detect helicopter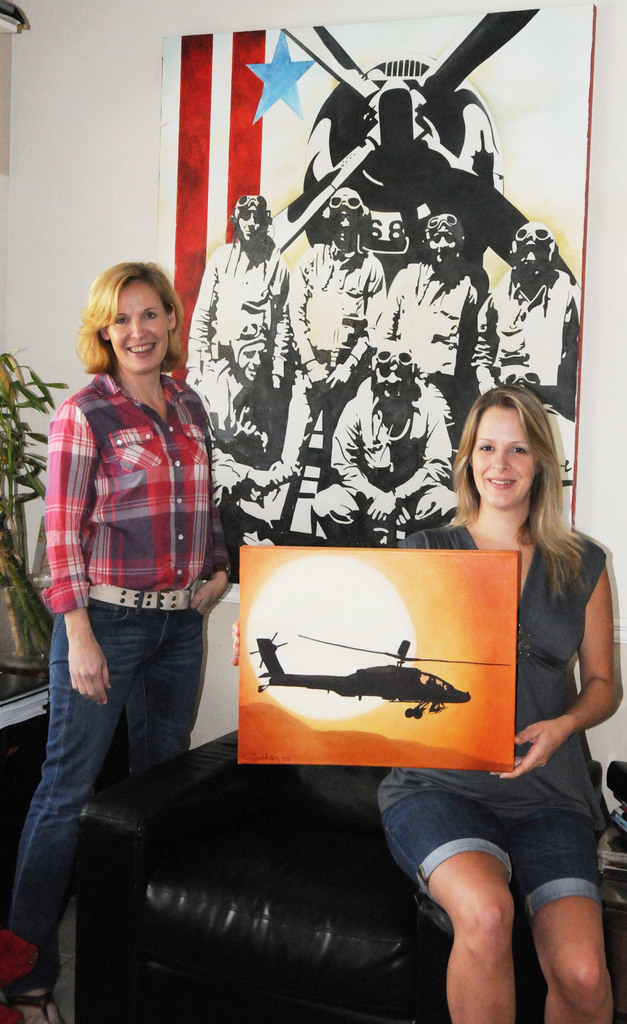
crop(247, 625, 507, 746)
